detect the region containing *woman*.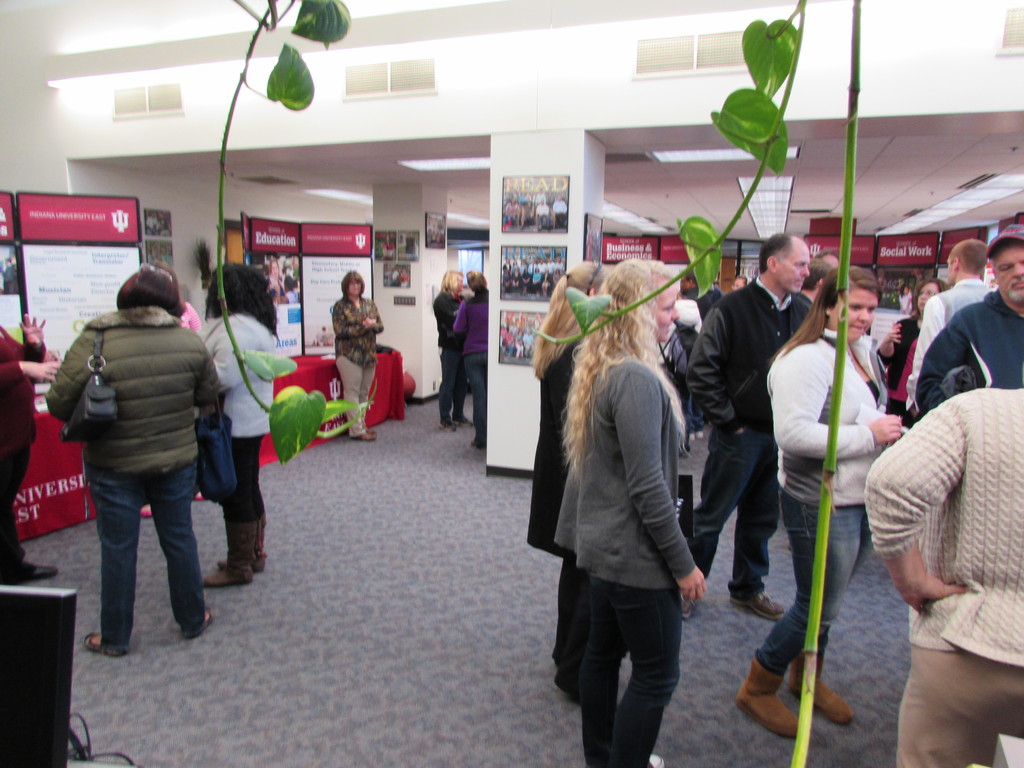
{"left": 197, "top": 259, "right": 279, "bottom": 589}.
